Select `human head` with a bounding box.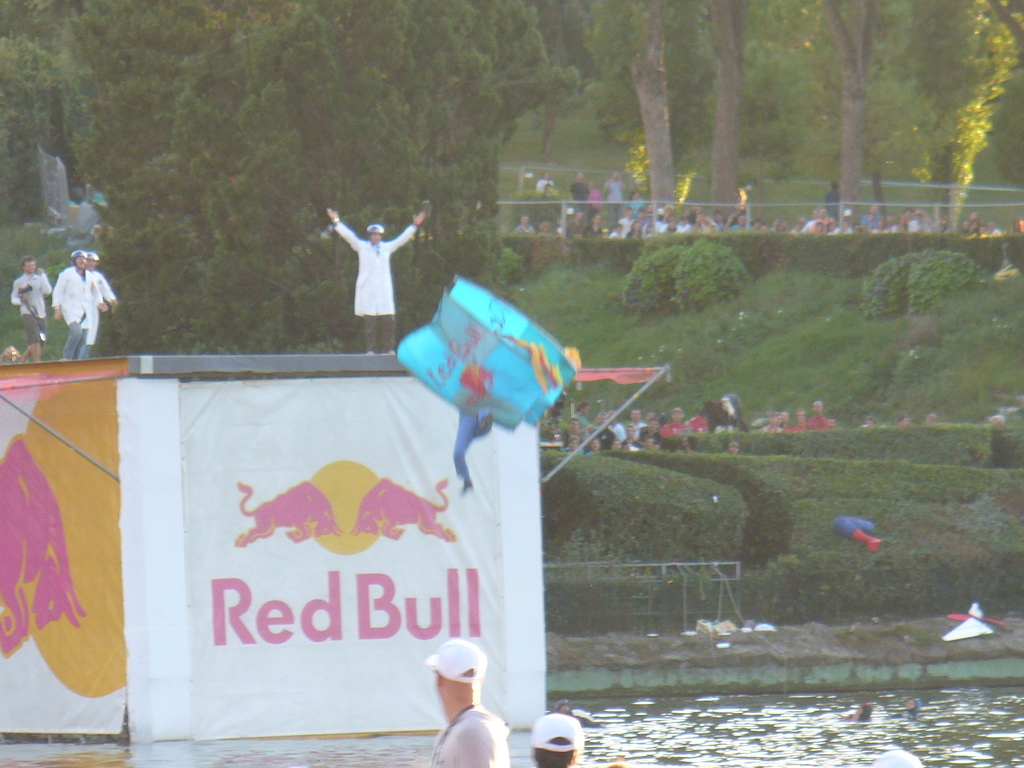
BBox(925, 413, 934, 424).
